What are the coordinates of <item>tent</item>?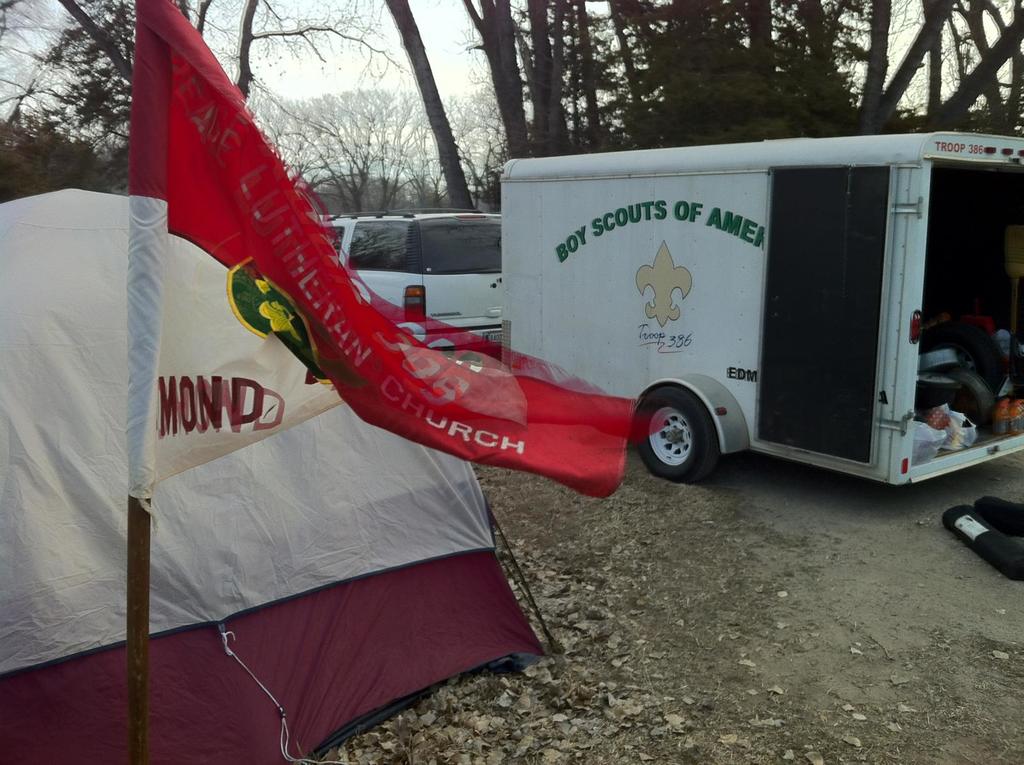
[0,187,560,764].
